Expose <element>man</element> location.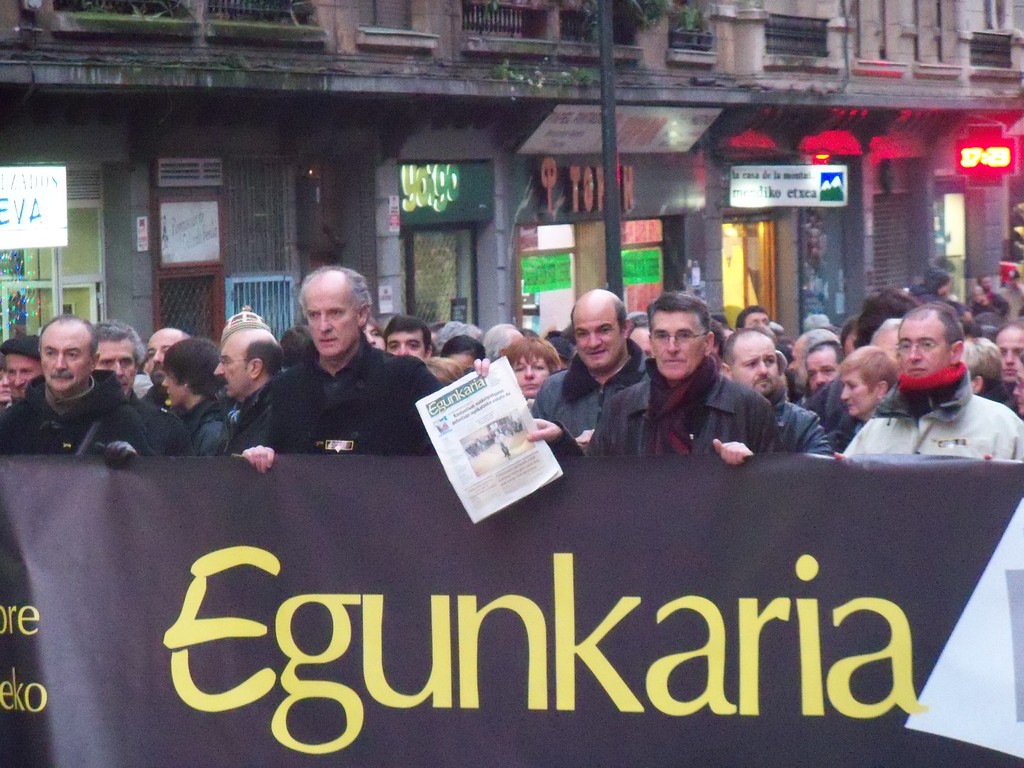
Exposed at <box>532,288,650,448</box>.
